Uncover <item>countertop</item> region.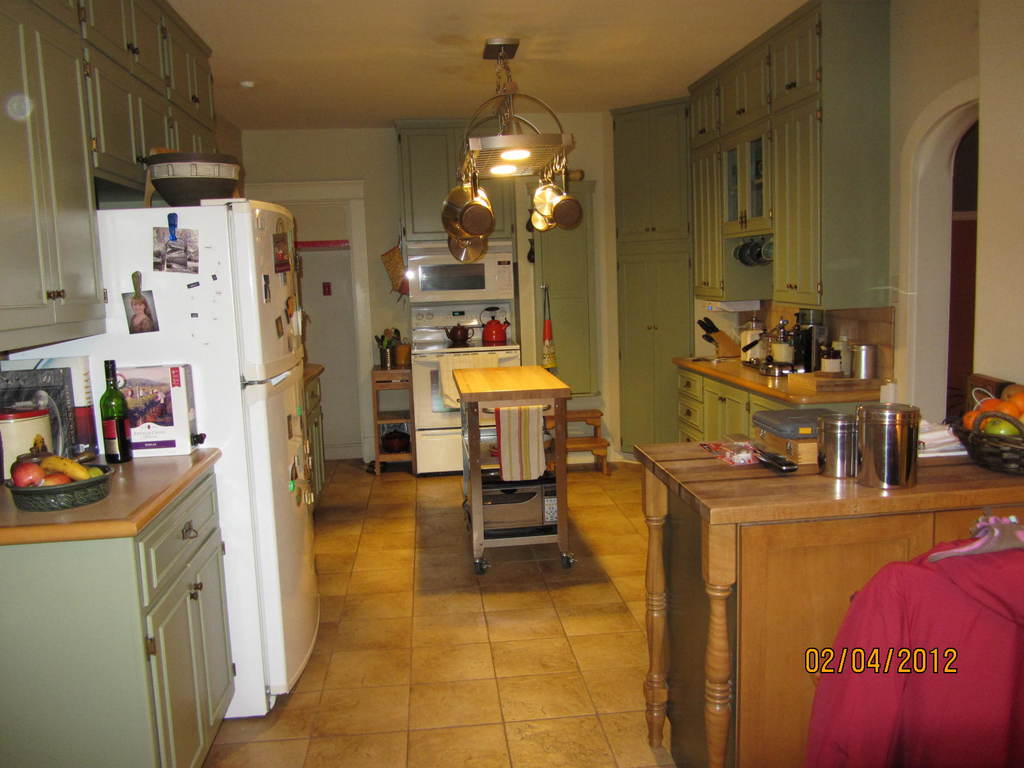
Uncovered: [305, 360, 326, 385].
